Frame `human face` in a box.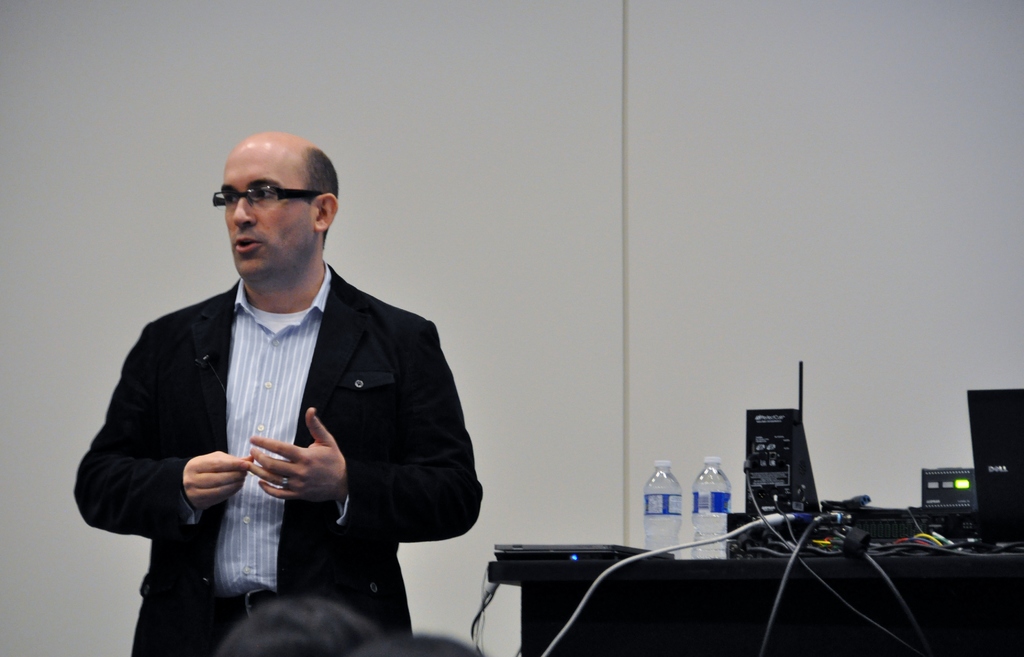
220/133/312/278.
